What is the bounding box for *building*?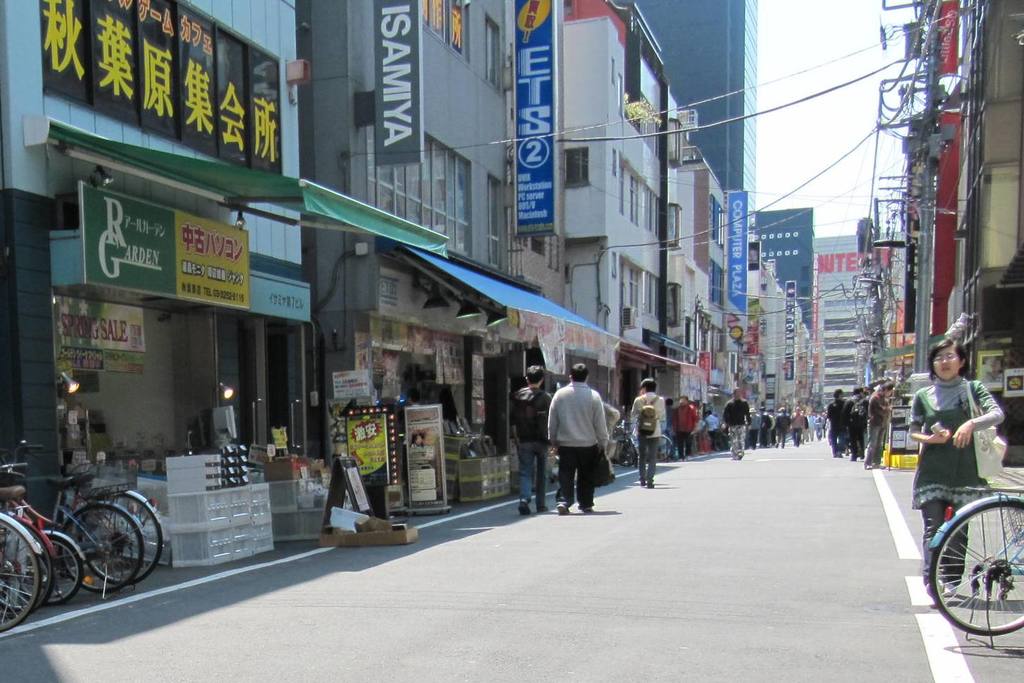
(844,0,1022,485).
